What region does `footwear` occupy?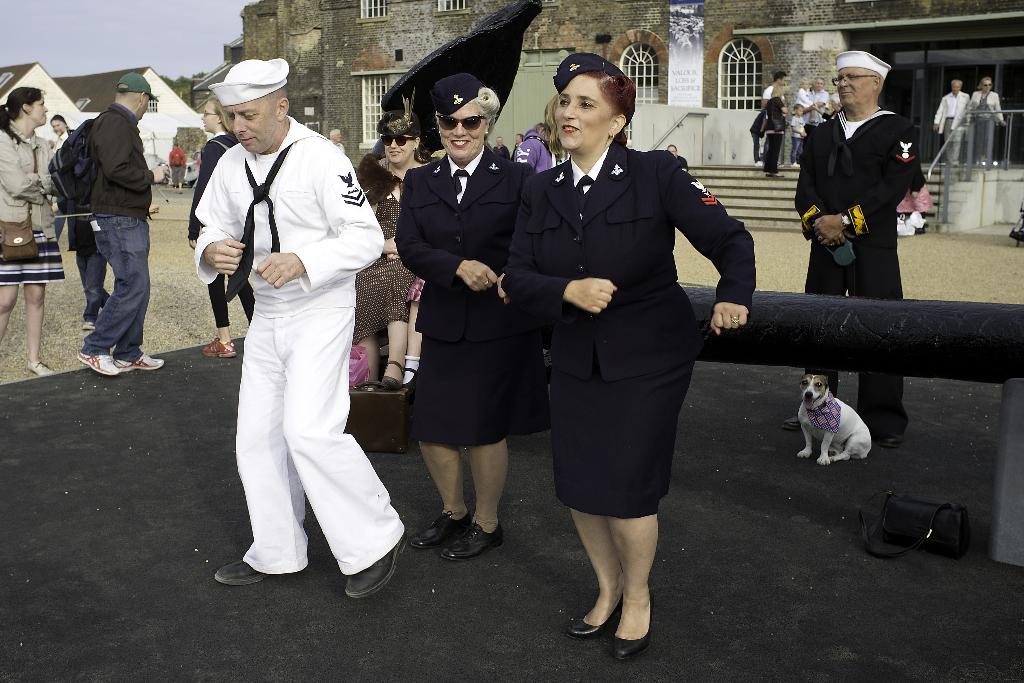
[79,350,115,375].
